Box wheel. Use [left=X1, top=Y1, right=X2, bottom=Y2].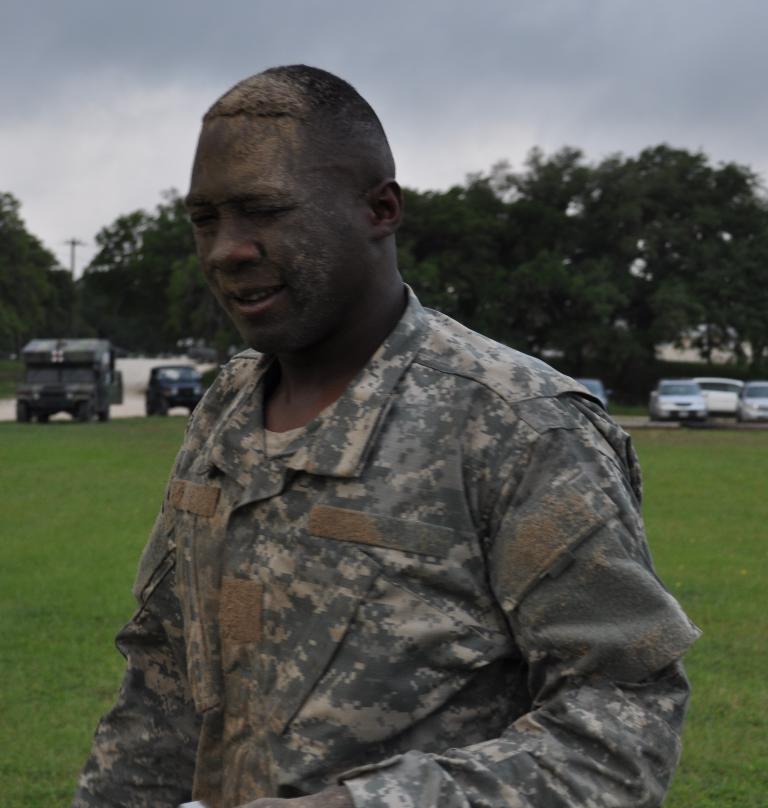
[left=19, top=398, right=36, bottom=423].
